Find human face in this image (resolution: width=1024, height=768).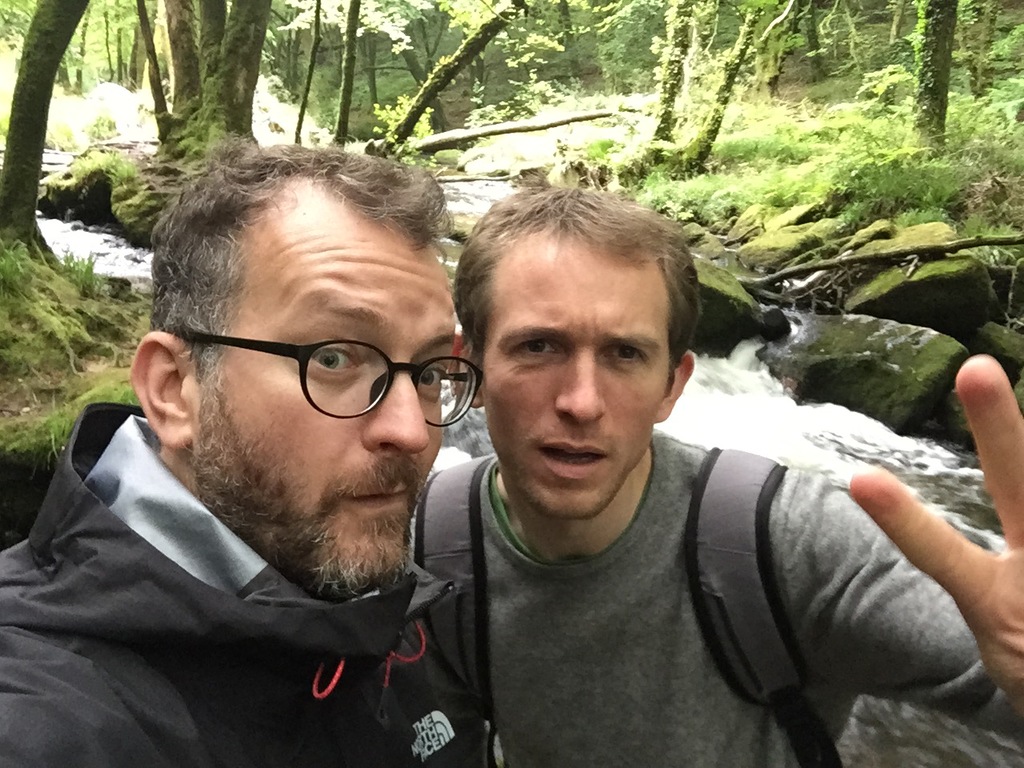
482 230 670 518.
